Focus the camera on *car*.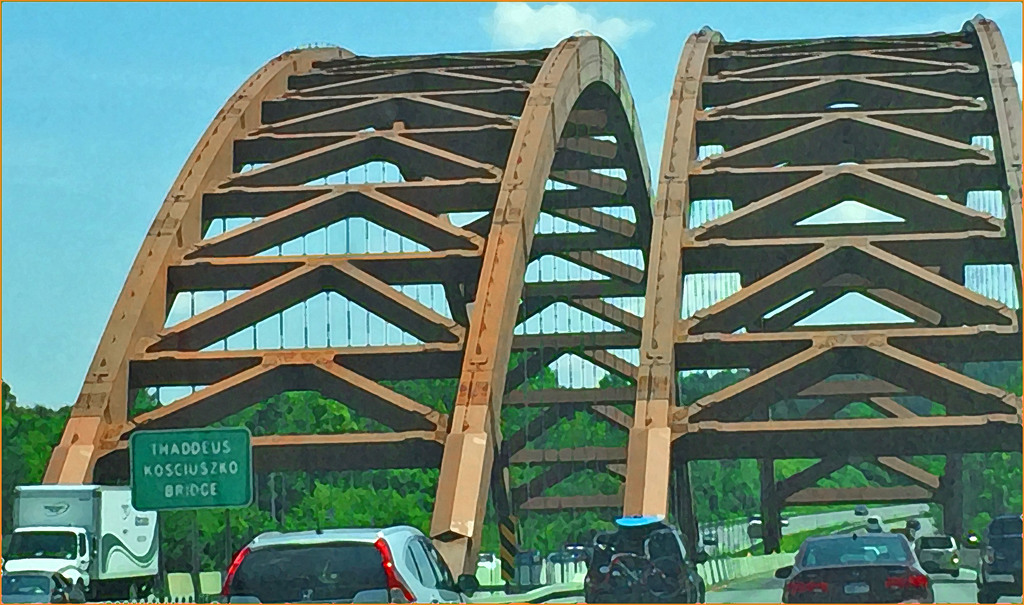
Focus region: 212,518,480,604.
